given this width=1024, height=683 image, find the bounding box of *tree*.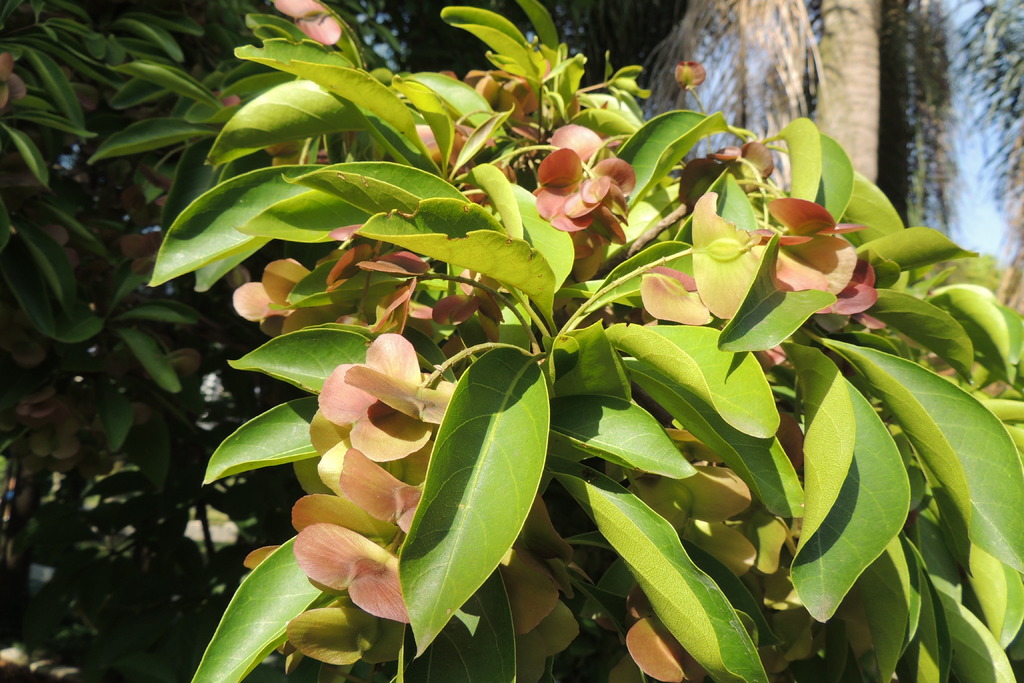
[x1=810, y1=0, x2=884, y2=185].
